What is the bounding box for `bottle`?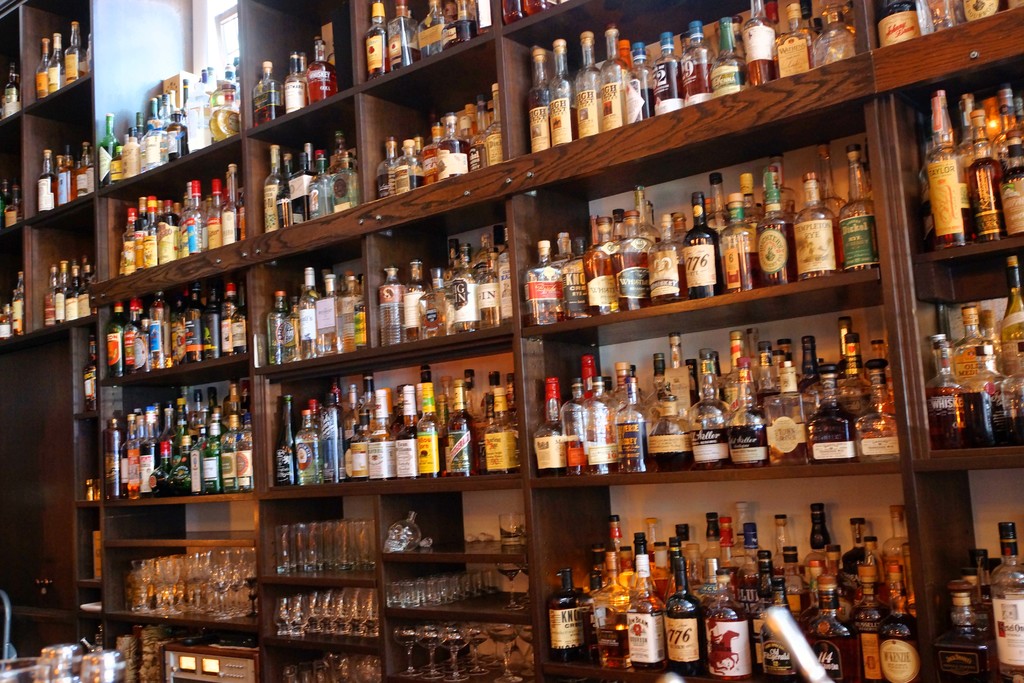
83, 334, 102, 411.
